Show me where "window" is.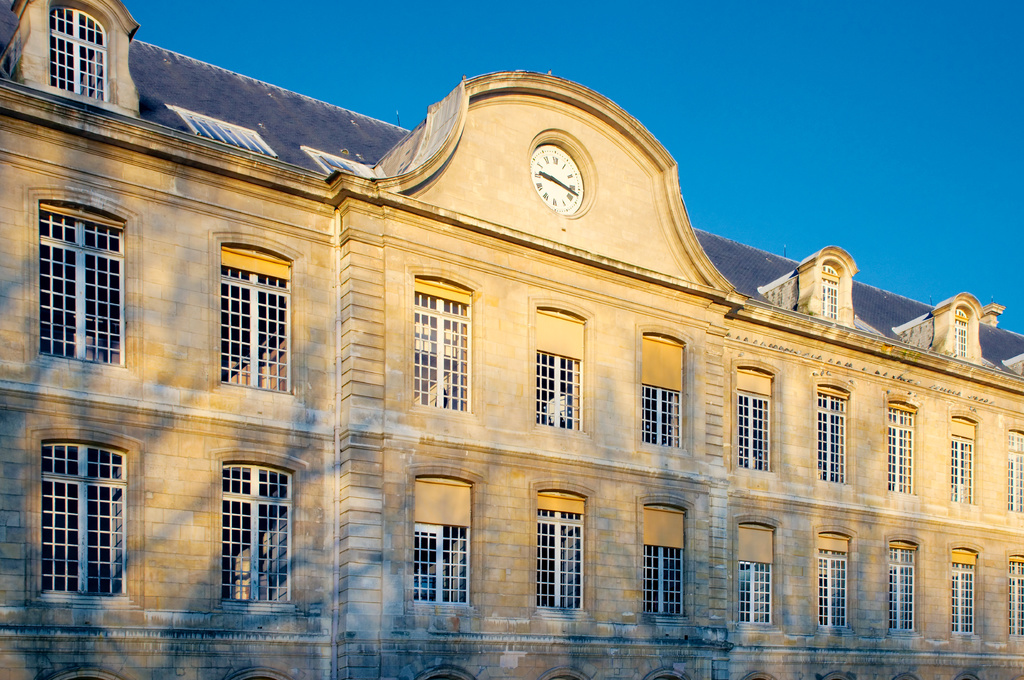
"window" is at x1=809, y1=521, x2=859, y2=635.
